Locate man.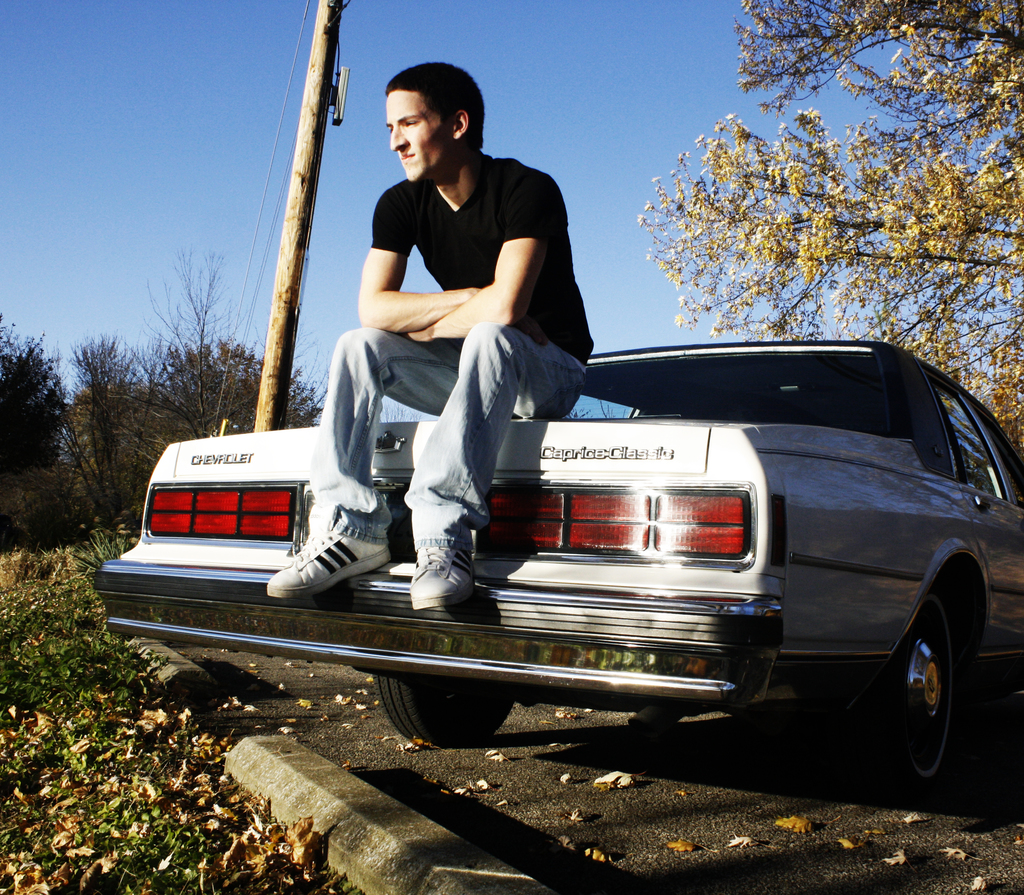
Bounding box: rect(251, 51, 594, 603).
